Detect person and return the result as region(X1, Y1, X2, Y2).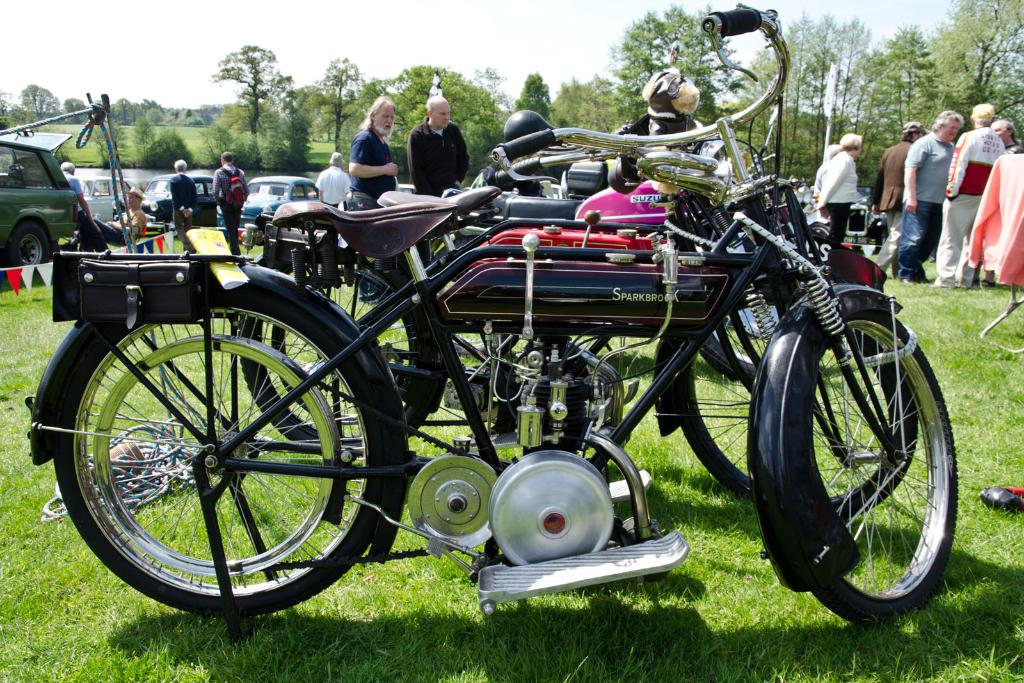
region(168, 157, 196, 255).
